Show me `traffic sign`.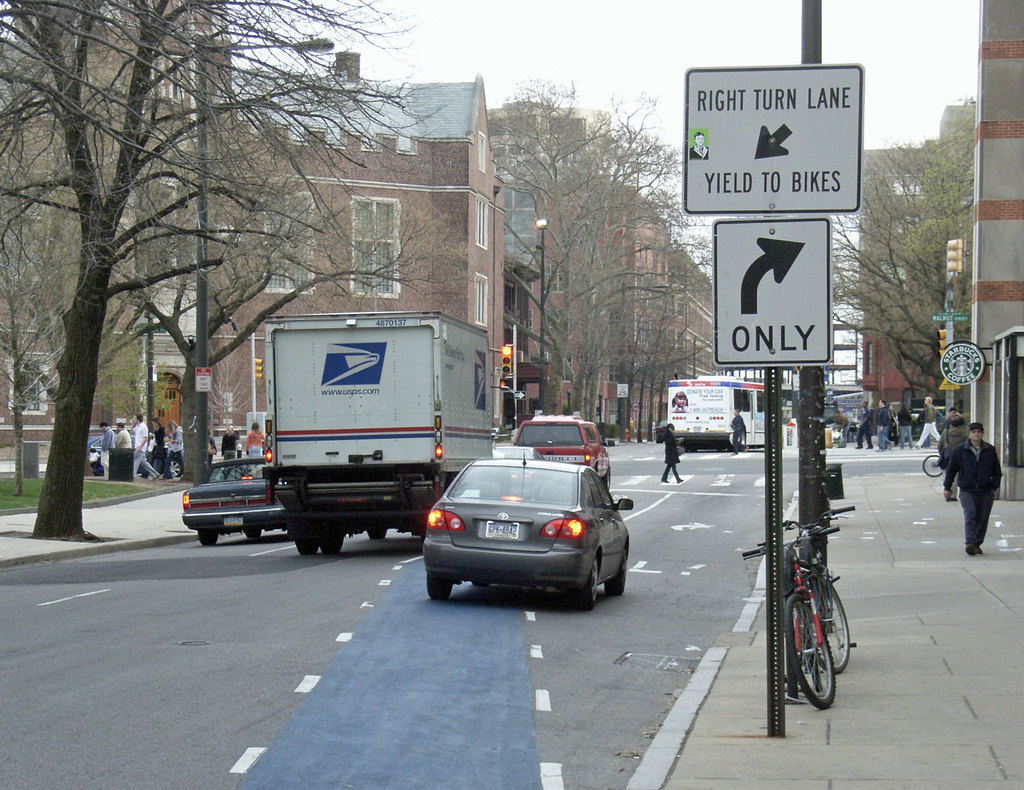
`traffic sign` is here: {"x1": 678, "y1": 61, "x2": 867, "y2": 215}.
